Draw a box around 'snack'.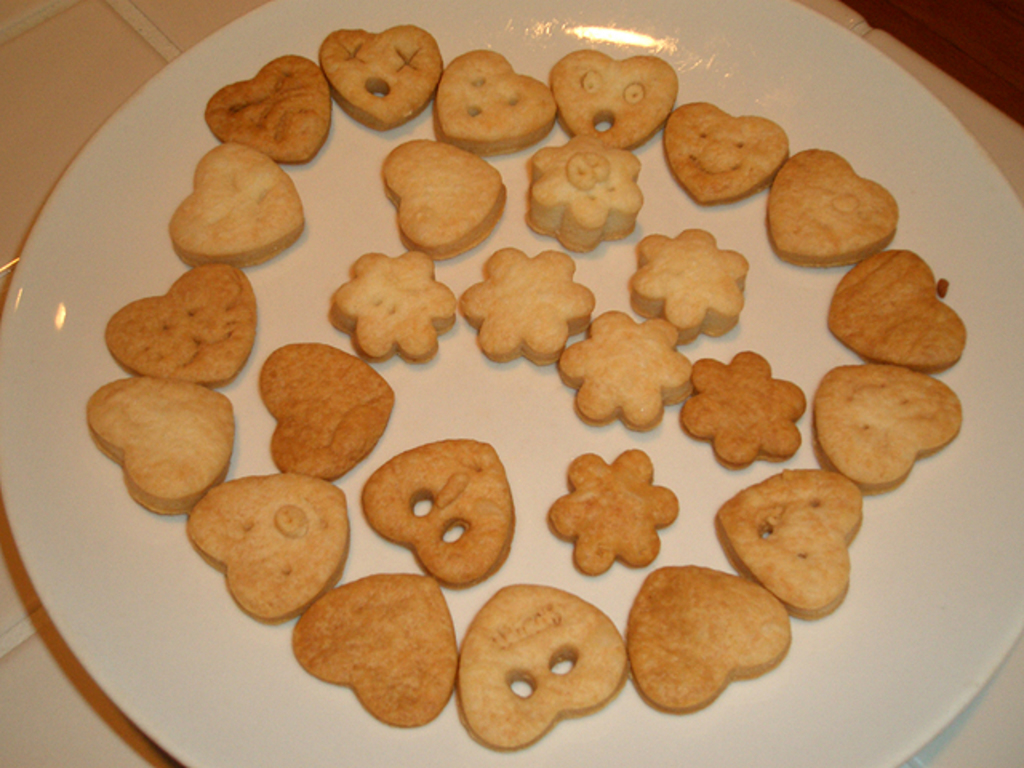
l=317, t=26, r=440, b=130.
